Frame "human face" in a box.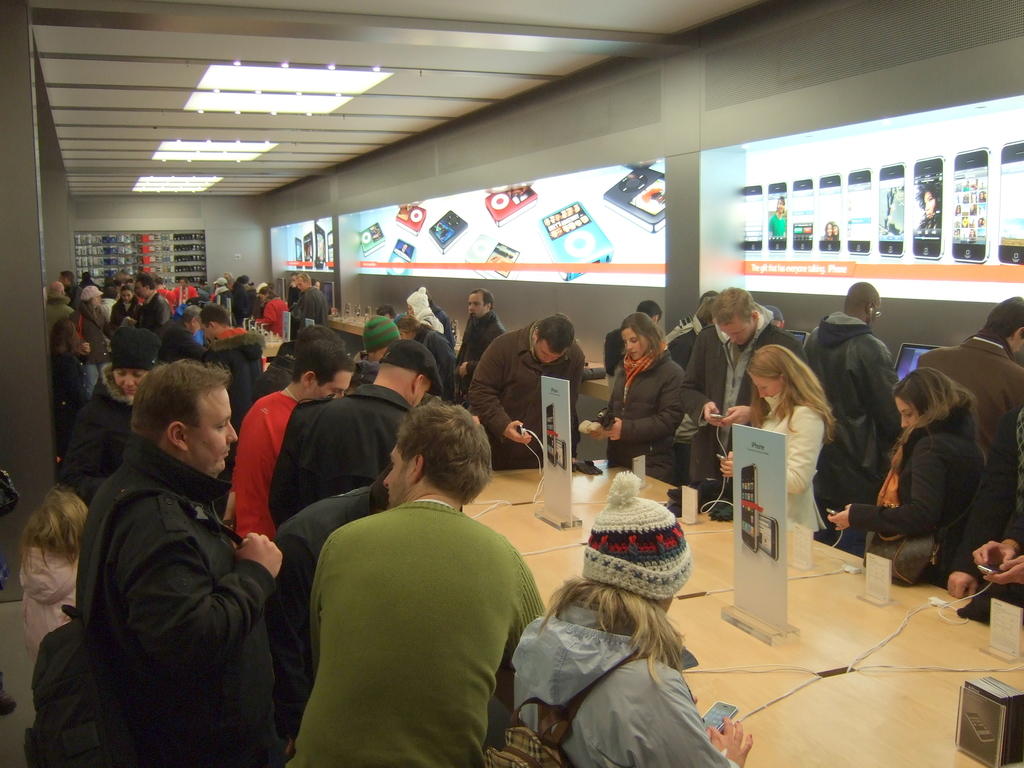
region(120, 289, 132, 303).
